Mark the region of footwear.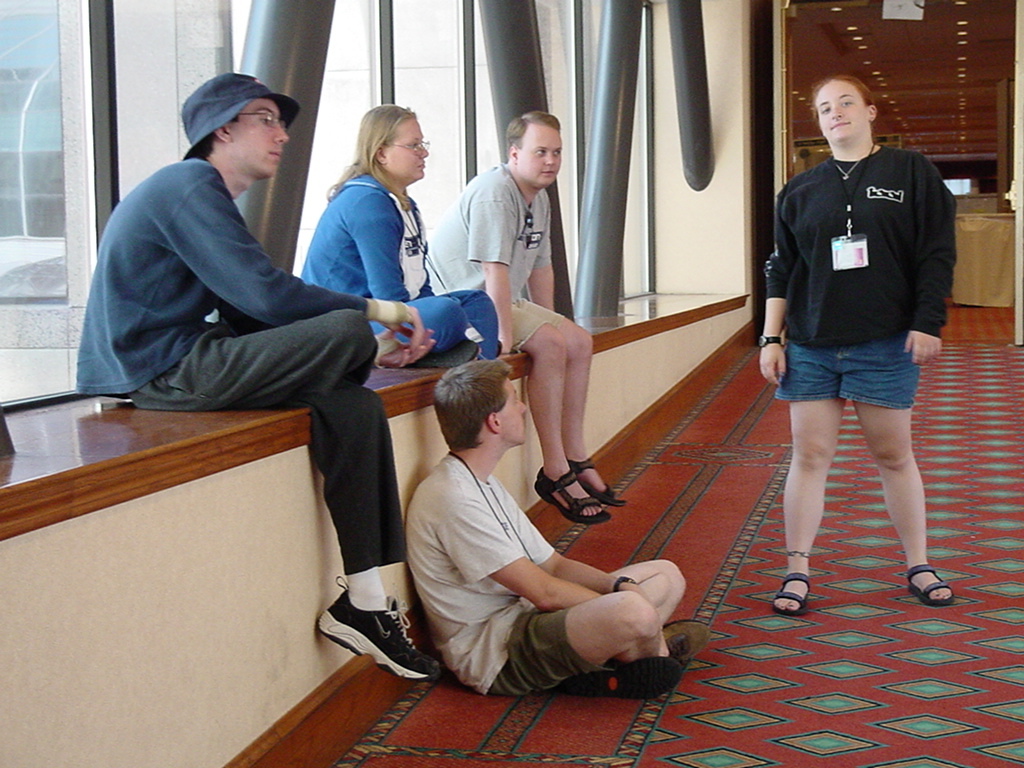
Region: 775,574,814,618.
